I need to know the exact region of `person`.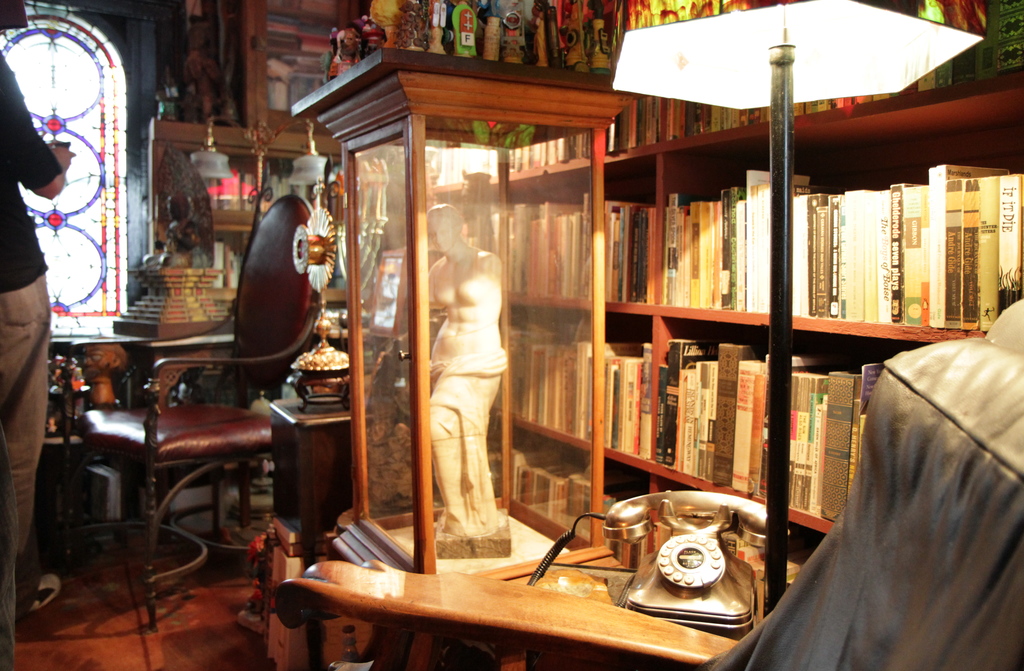
Region: locate(420, 214, 516, 570).
